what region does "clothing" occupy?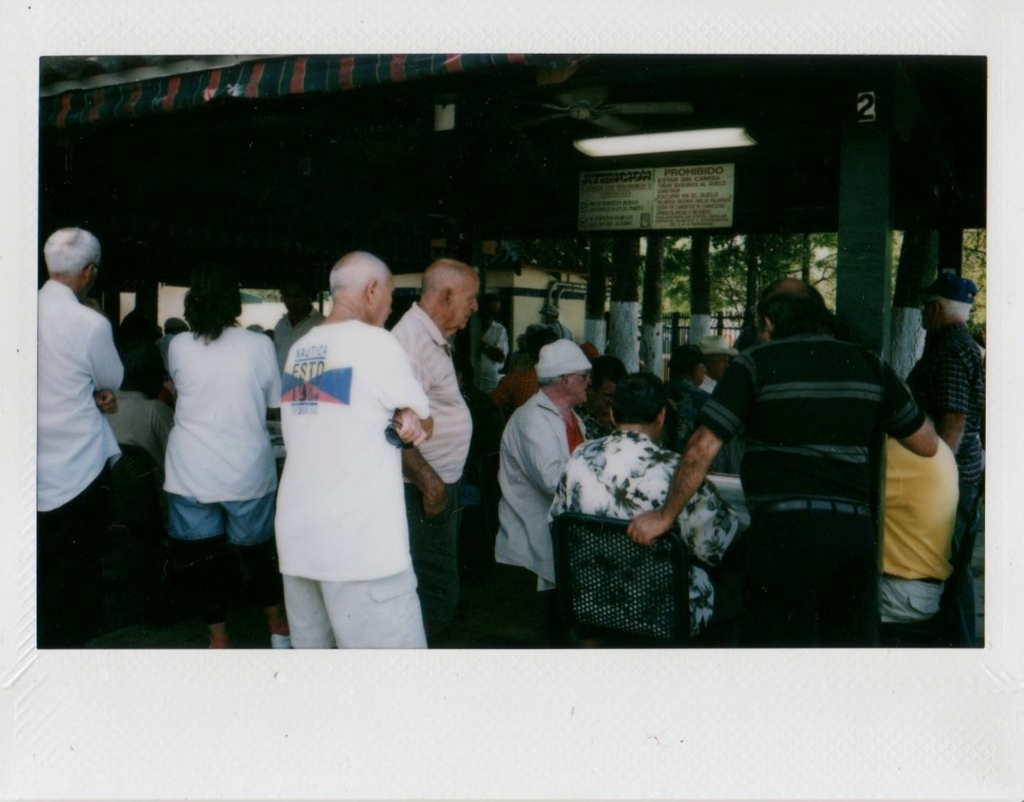
(left=268, top=309, right=331, bottom=384).
